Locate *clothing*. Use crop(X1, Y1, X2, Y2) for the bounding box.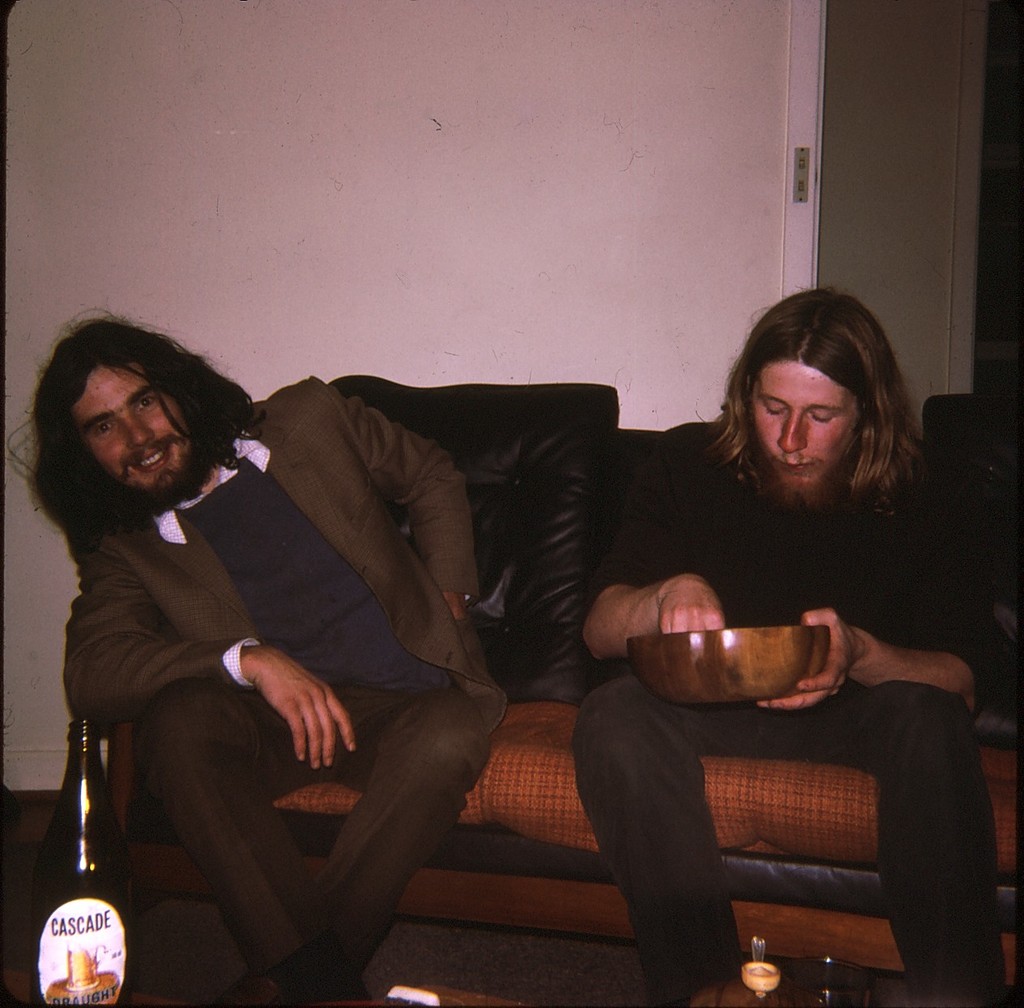
crop(65, 338, 457, 994).
